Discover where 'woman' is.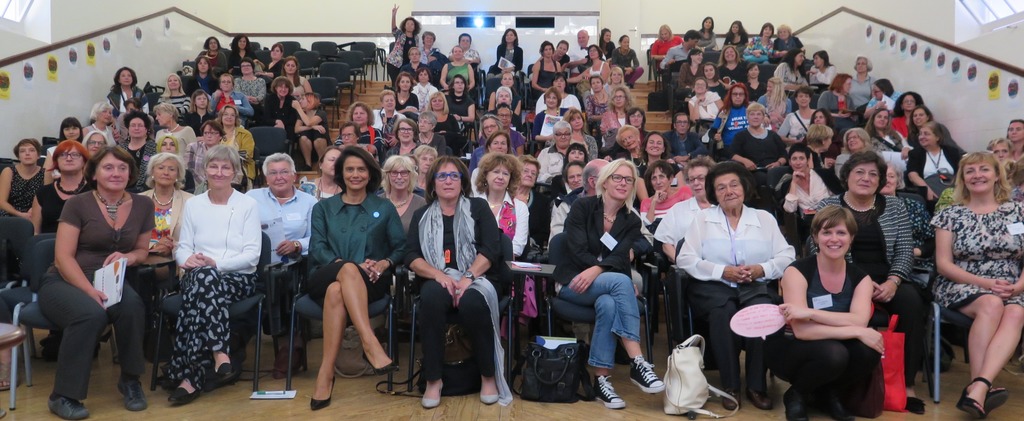
Discovered at 563 104 600 166.
